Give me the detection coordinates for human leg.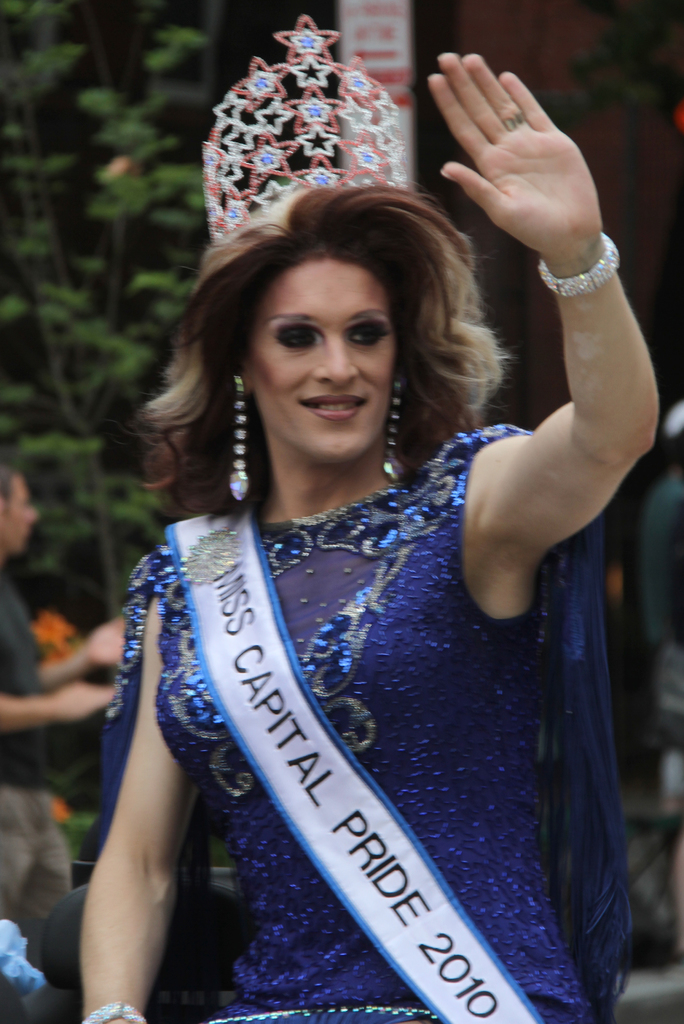
x1=0, y1=784, x2=36, y2=920.
